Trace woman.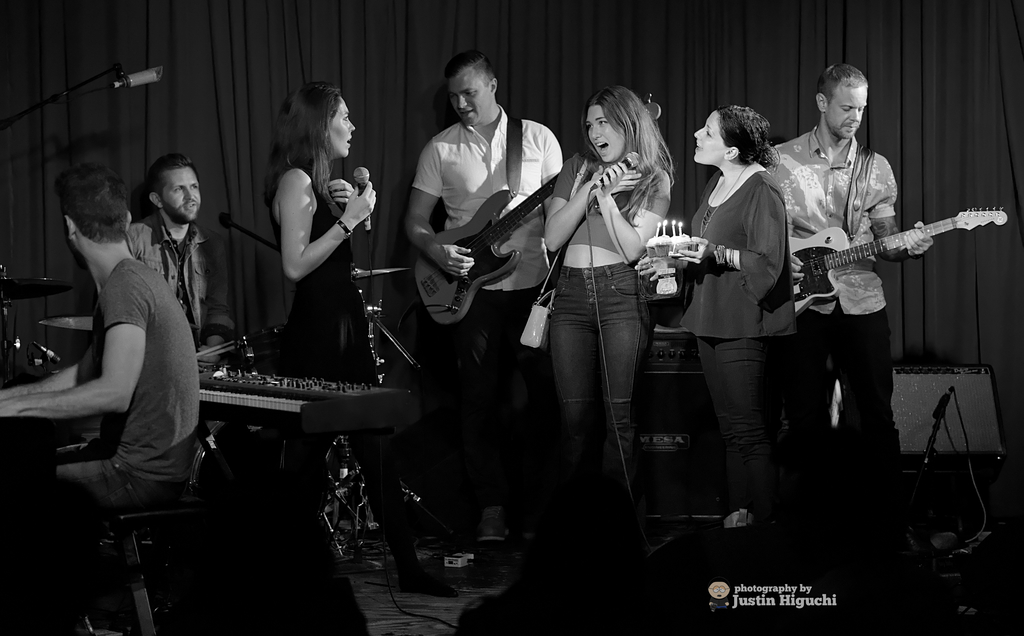
Traced to rect(534, 74, 678, 534).
